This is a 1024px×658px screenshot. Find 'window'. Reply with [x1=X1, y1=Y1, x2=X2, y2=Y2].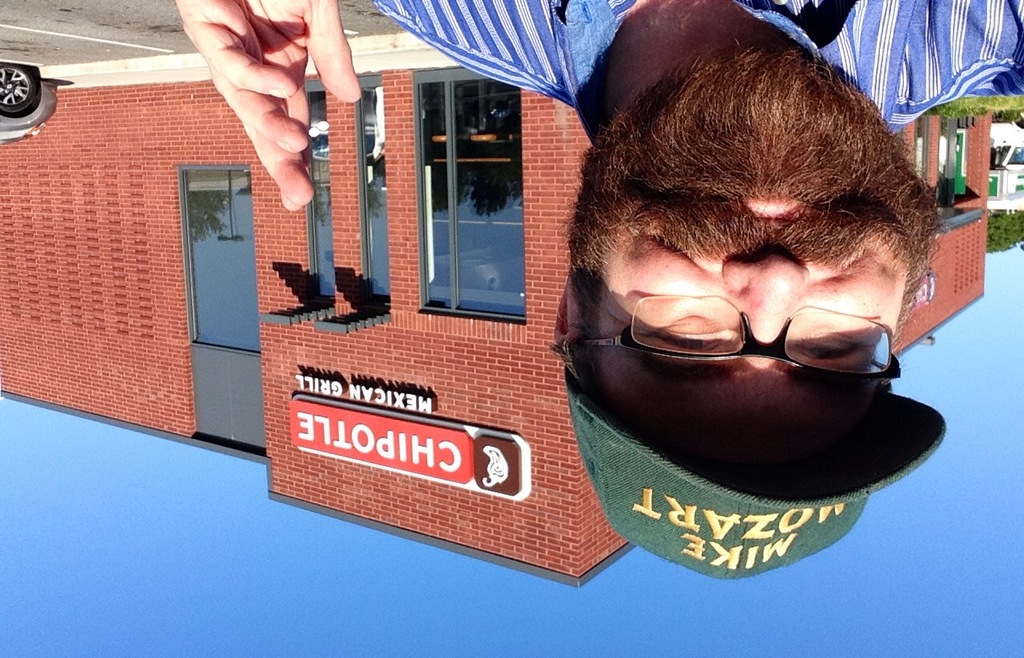
[x1=176, y1=160, x2=270, y2=463].
